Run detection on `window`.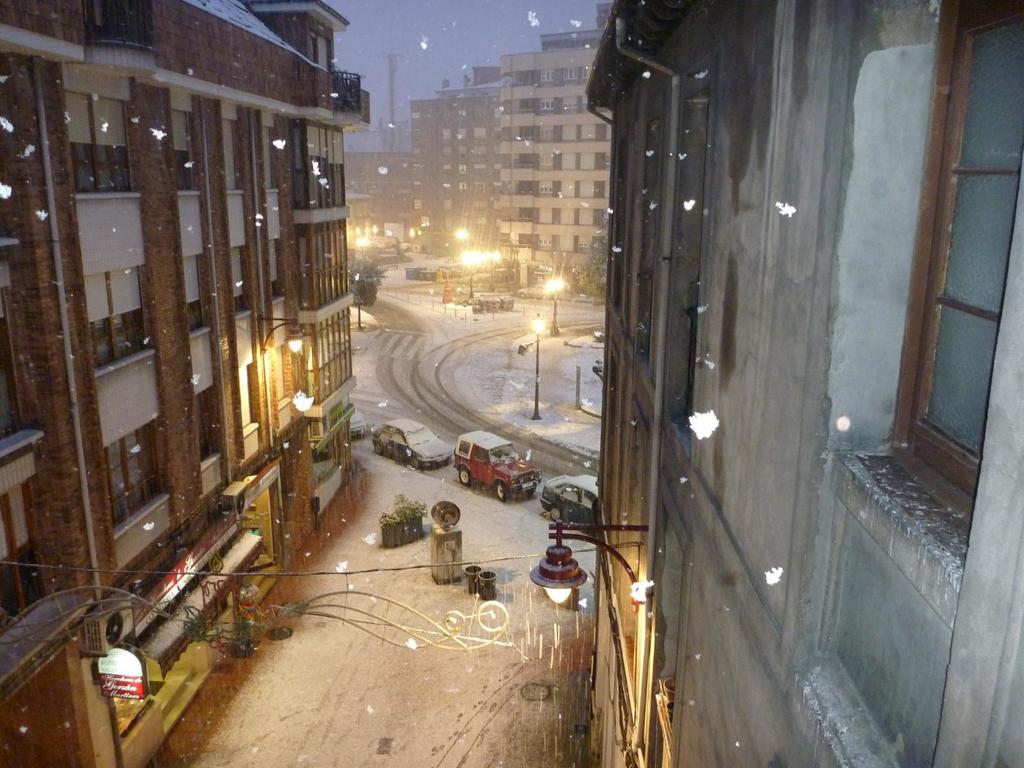
Result: 298,302,358,405.
